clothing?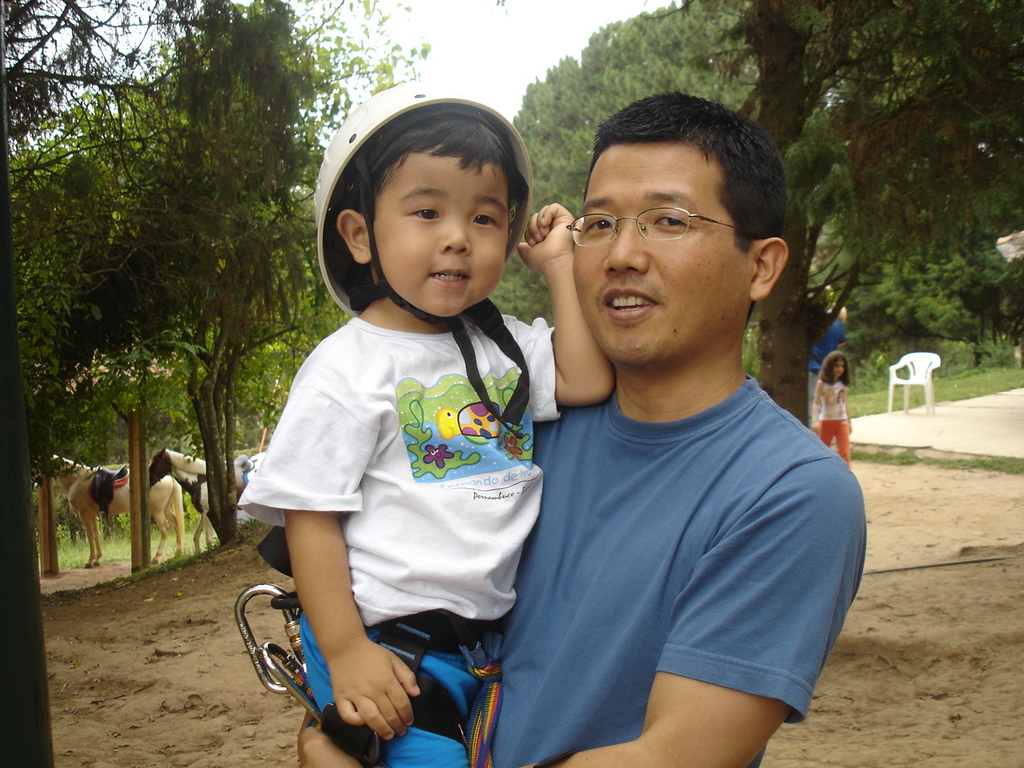
left=810, top=310, right=850, bottom=380
